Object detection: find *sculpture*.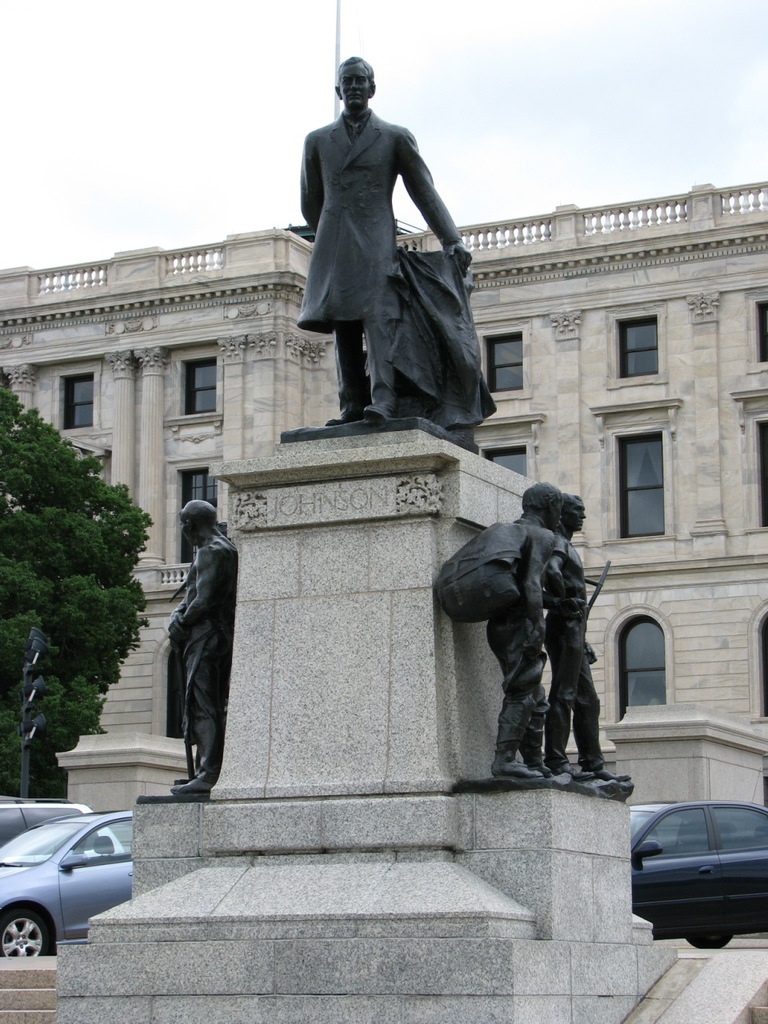
<bbox>163, 495, 241, 802</bbox>.
